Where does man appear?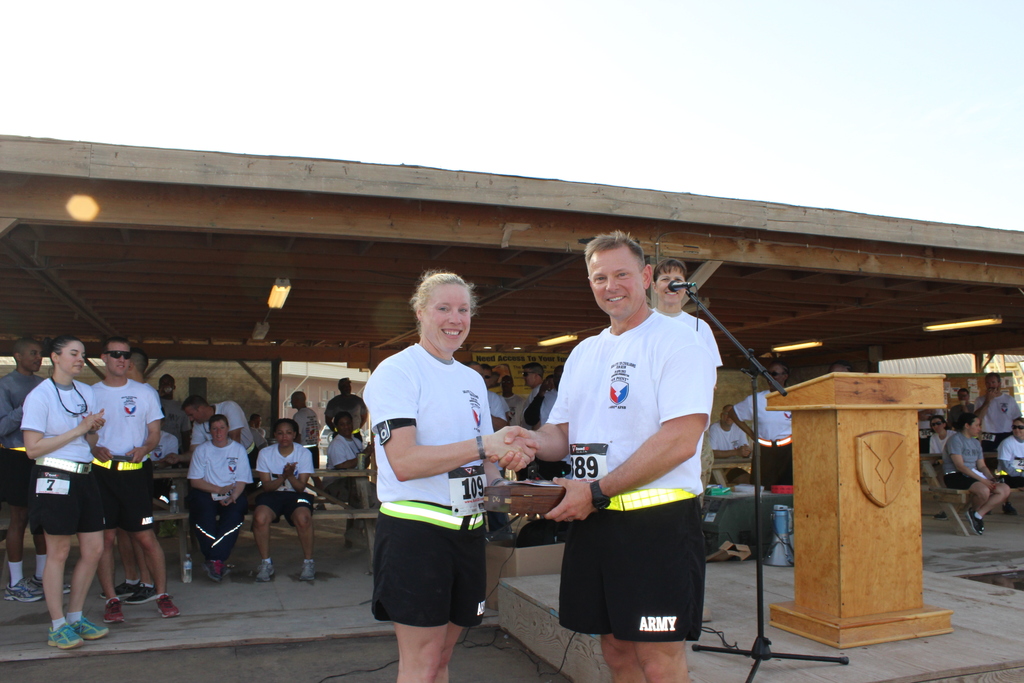
Appears at 324,410,374,549.
